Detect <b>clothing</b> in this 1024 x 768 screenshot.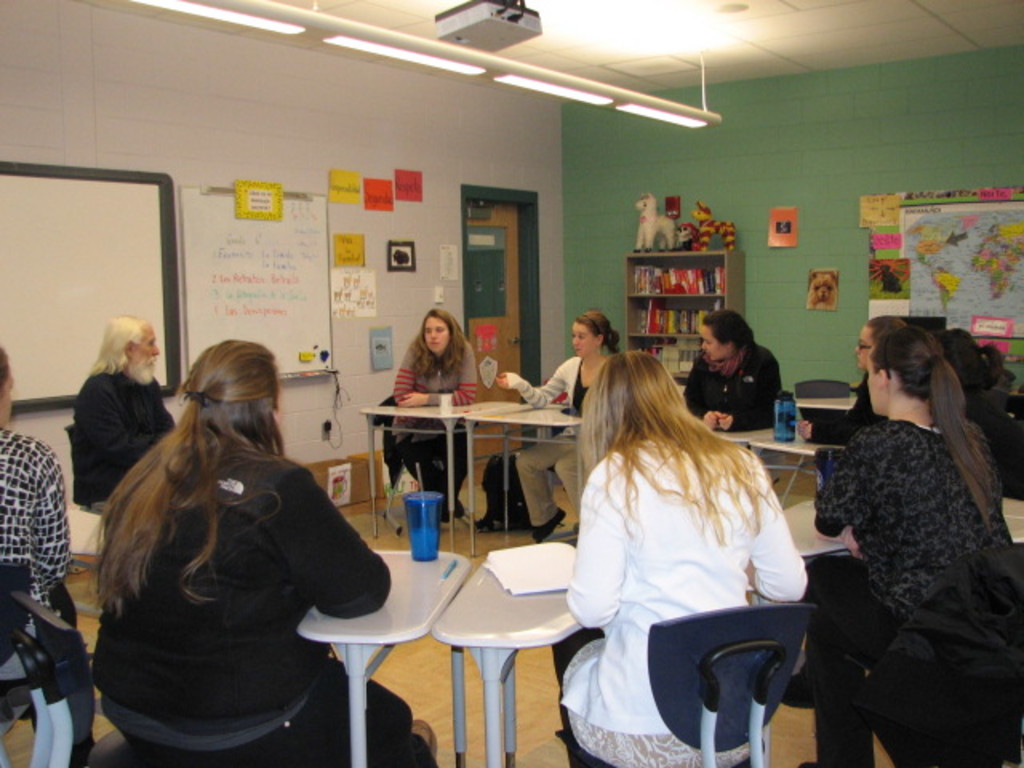
Detection: box(0, 430, 70, 613).
